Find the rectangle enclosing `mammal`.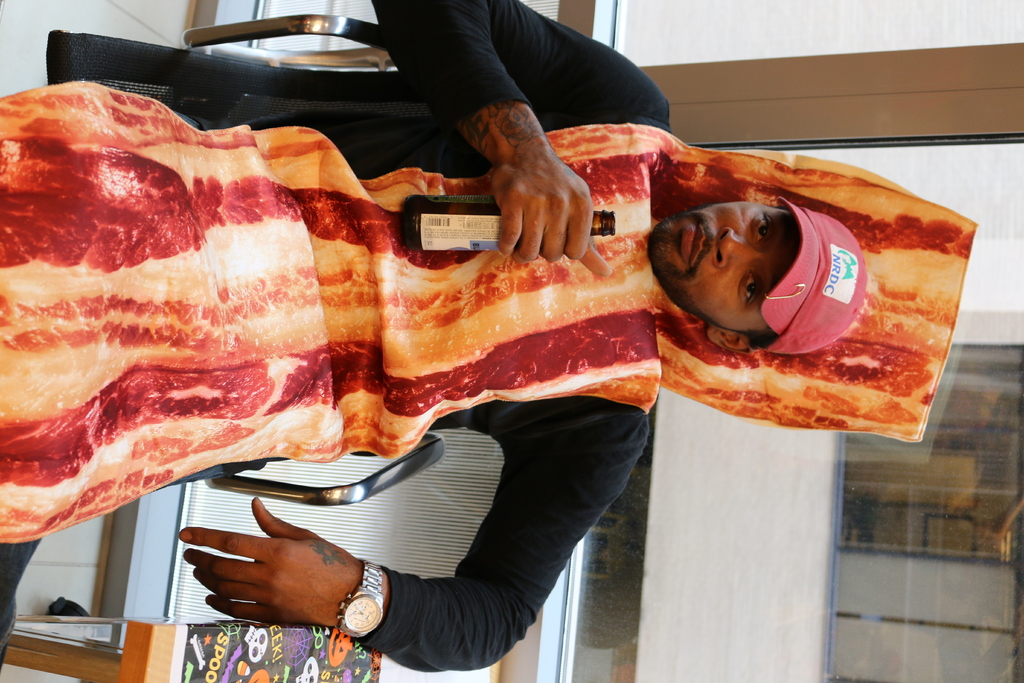
crop(42, 95, 799, 666).
